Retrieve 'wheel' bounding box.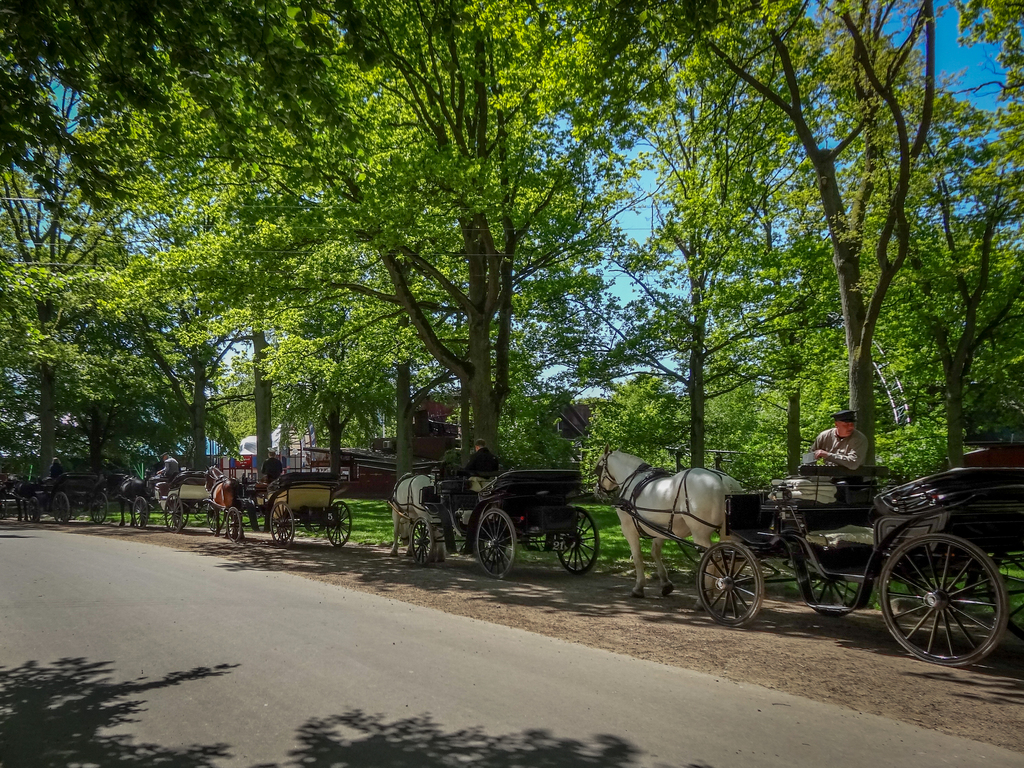
Bounding box: 408:518:439:561.
